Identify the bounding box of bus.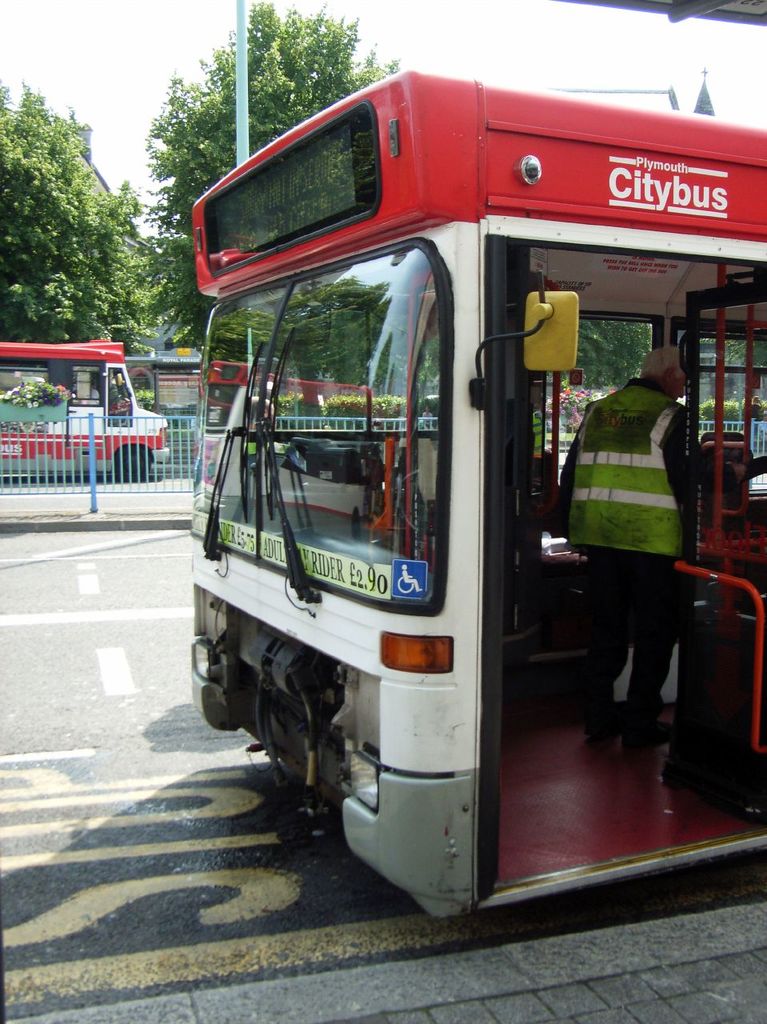
(0,339,175,478).
